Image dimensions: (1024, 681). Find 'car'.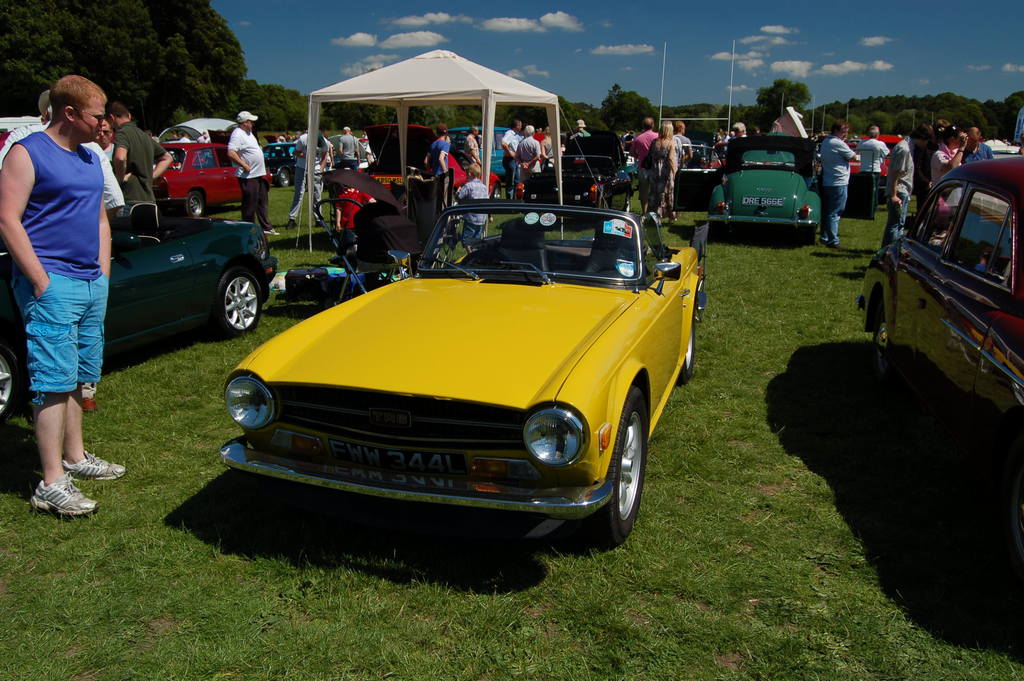
x1=258, y1=138, x2=300, y2=184.
